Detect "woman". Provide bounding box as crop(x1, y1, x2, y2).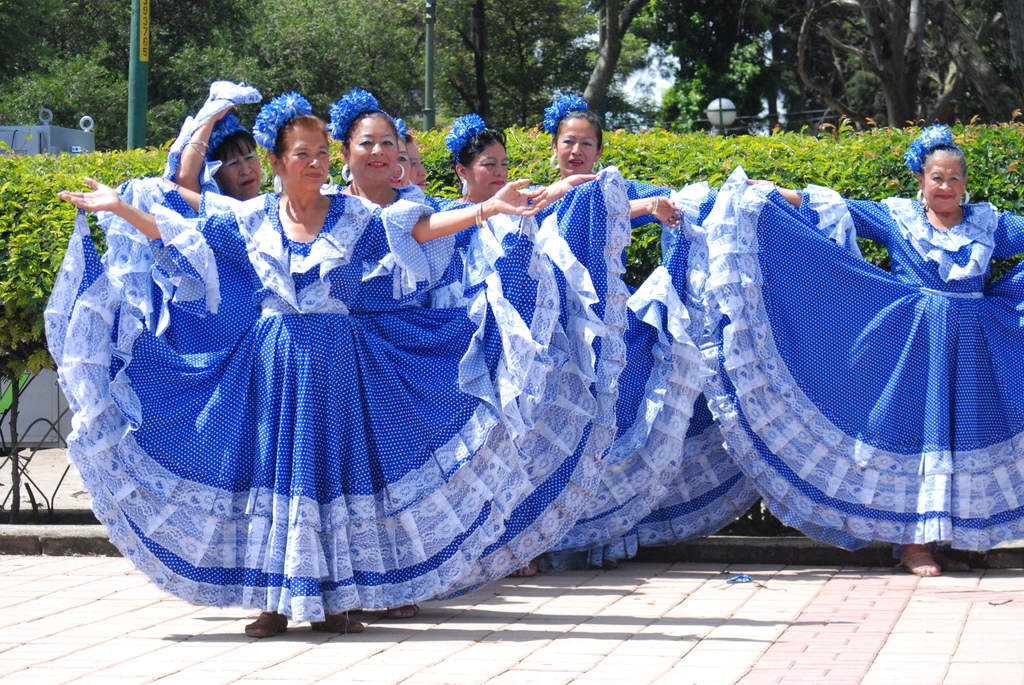
crop(36, 83, 548, 636).
